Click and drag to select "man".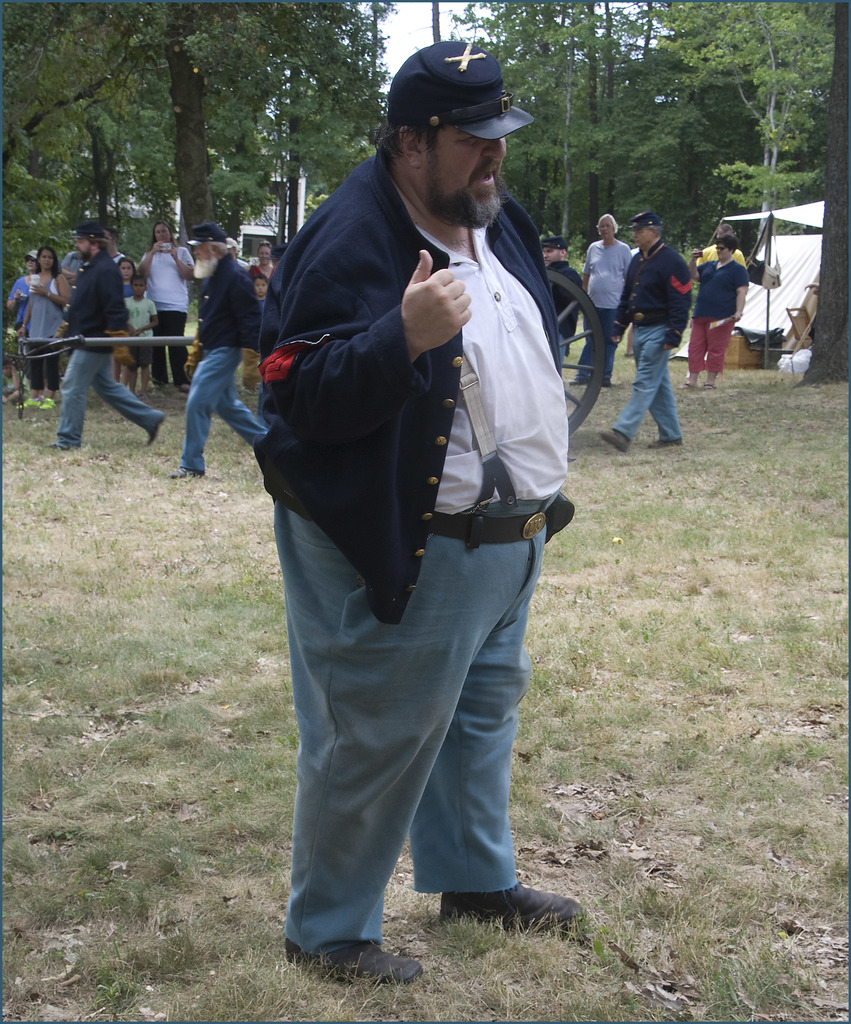
Selection: (left=686, top=221, right=750, bottom=361).
